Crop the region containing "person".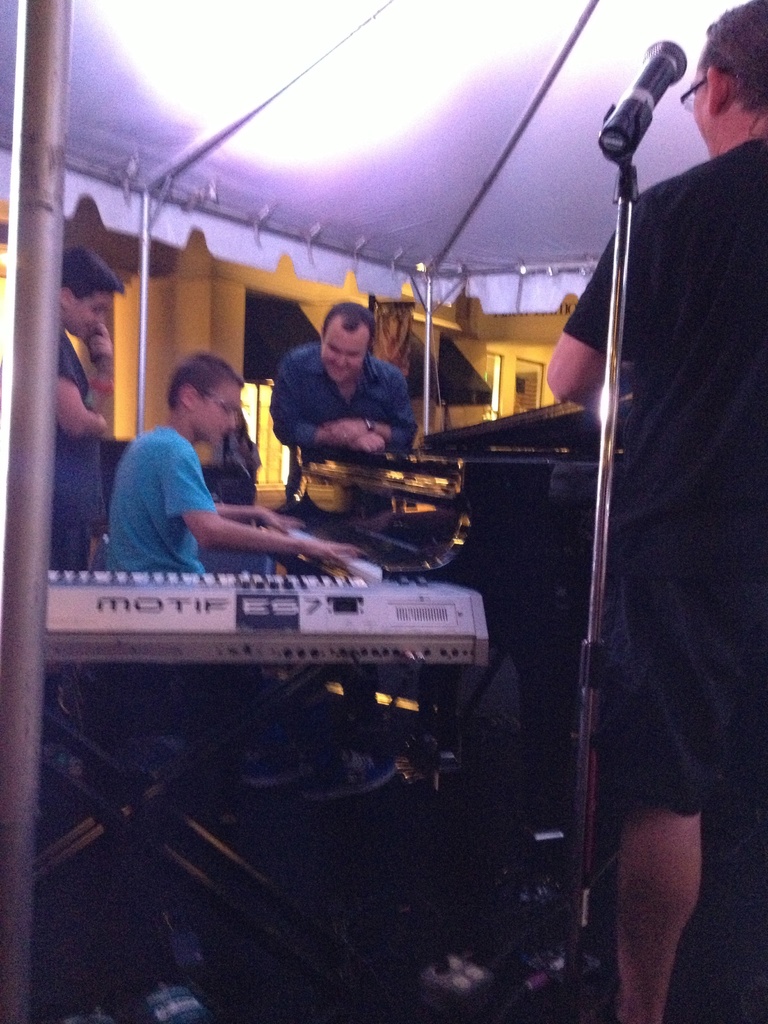
Crop region: box=[543, 4, 767, 1023].
